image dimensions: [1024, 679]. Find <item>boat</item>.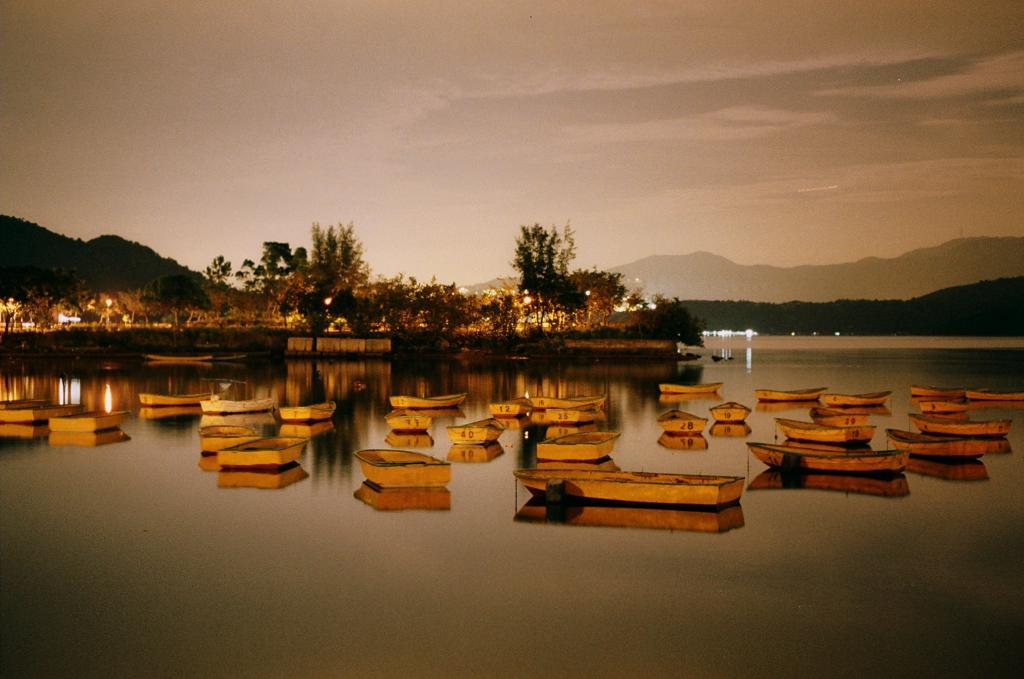
{"x1": 196, "y1": 417, "x2": 261, "y2": 453}.
